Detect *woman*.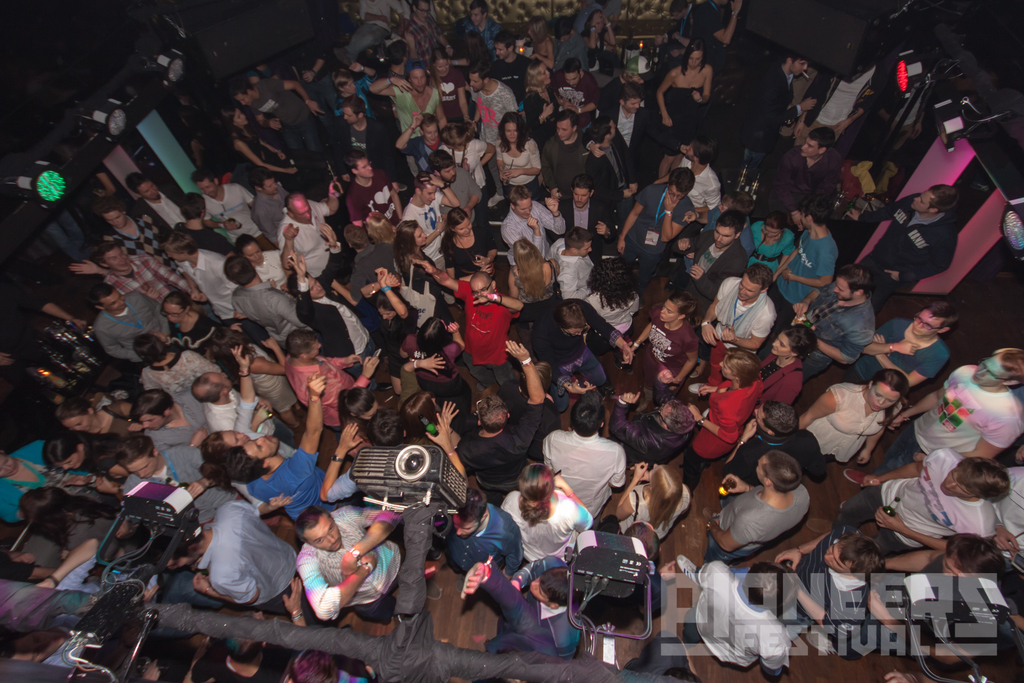
Detected at <box>333,383,381,453</box>.
